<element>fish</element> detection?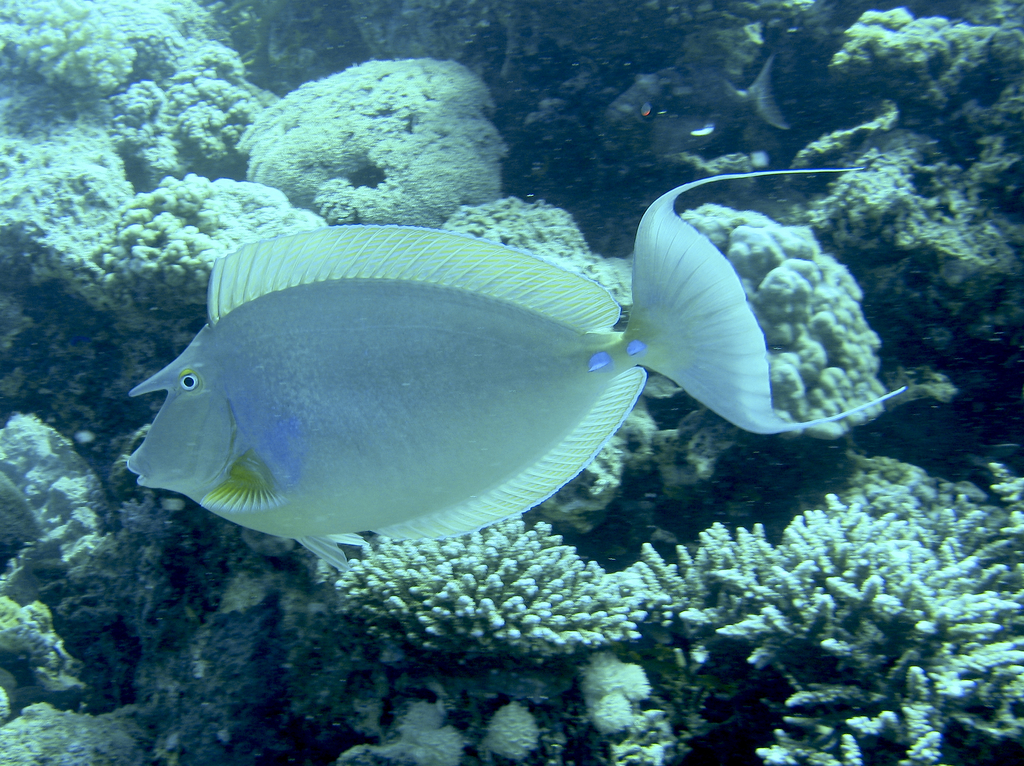
x1=605, y1=58, x2=784, y2=159
